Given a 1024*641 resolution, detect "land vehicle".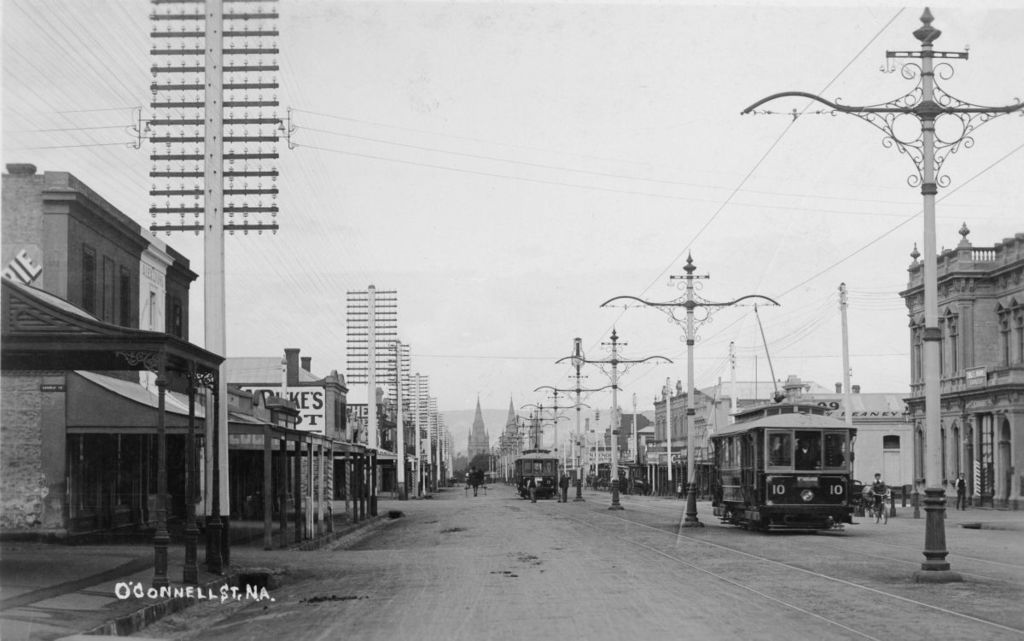
rect(516, 447, 558, 495).
